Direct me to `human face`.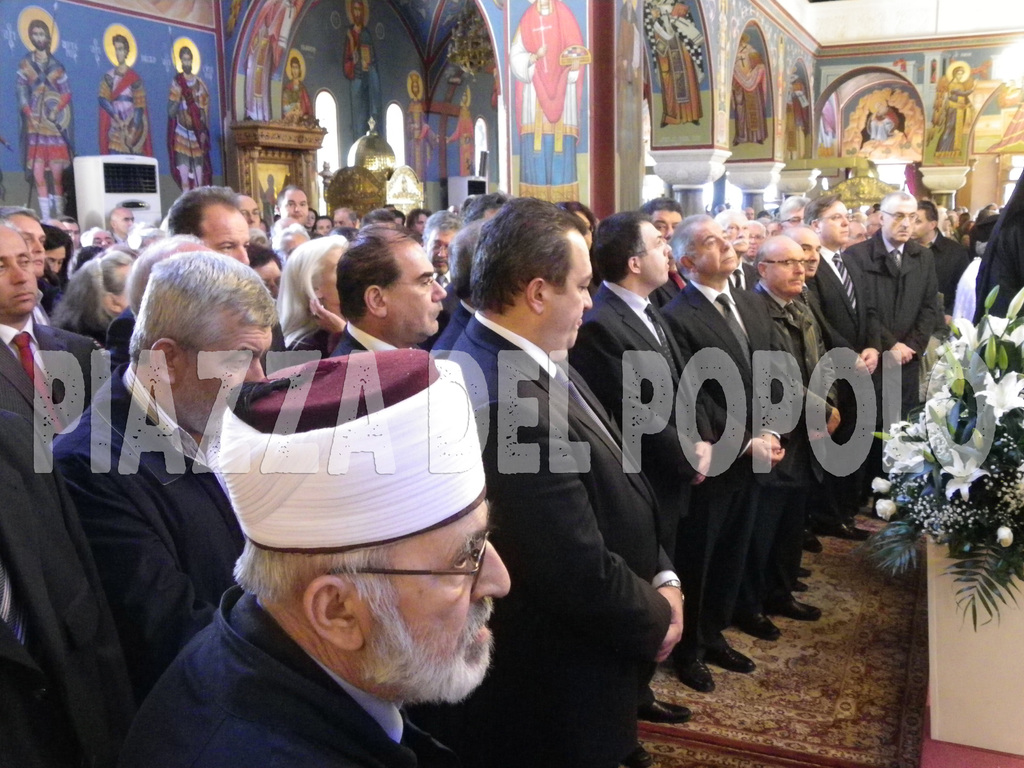
Direction: [195, 202, 250, 265].
